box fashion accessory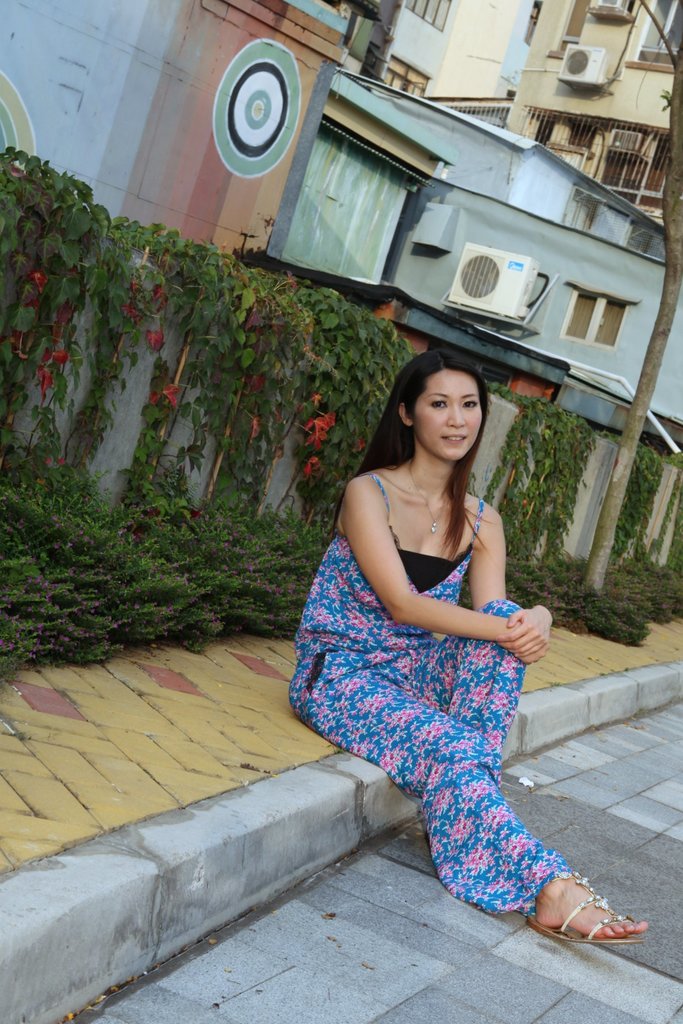
409, 468, 450, 536
